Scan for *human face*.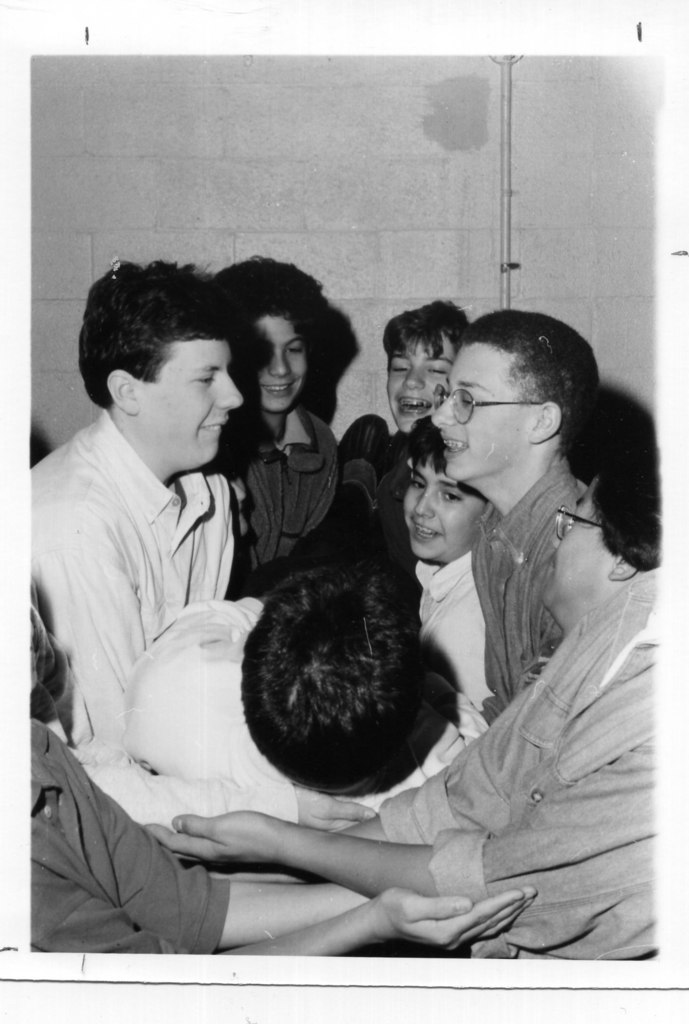
Scan result: <bbox>545, 481, 611, 603</bbox>.
